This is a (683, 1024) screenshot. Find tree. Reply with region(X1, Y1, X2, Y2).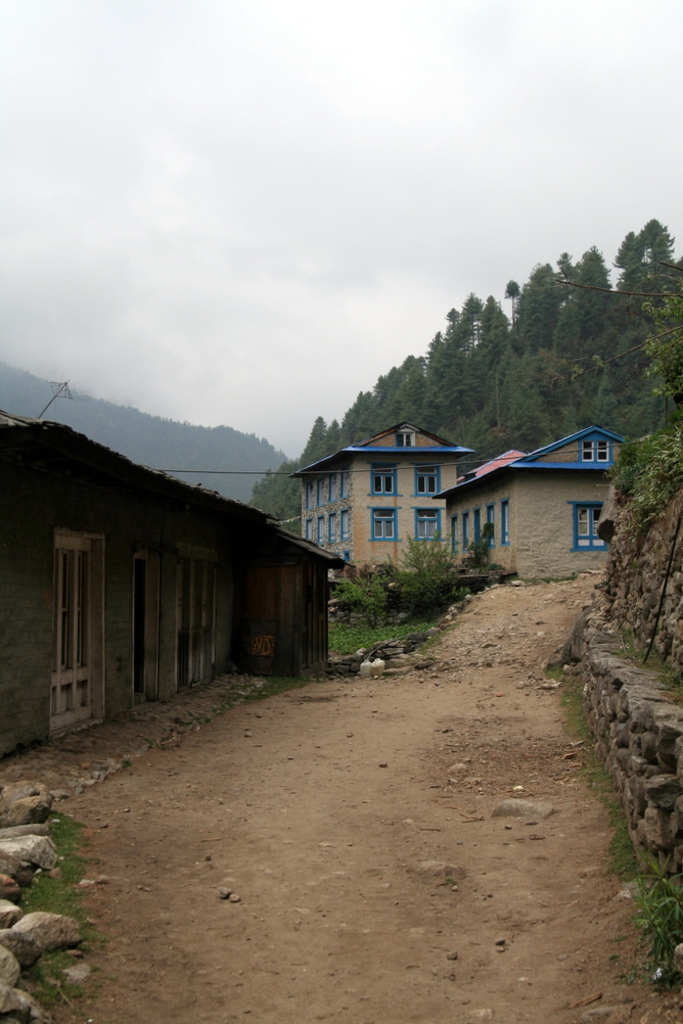
region(504, 278, 522, 333).
